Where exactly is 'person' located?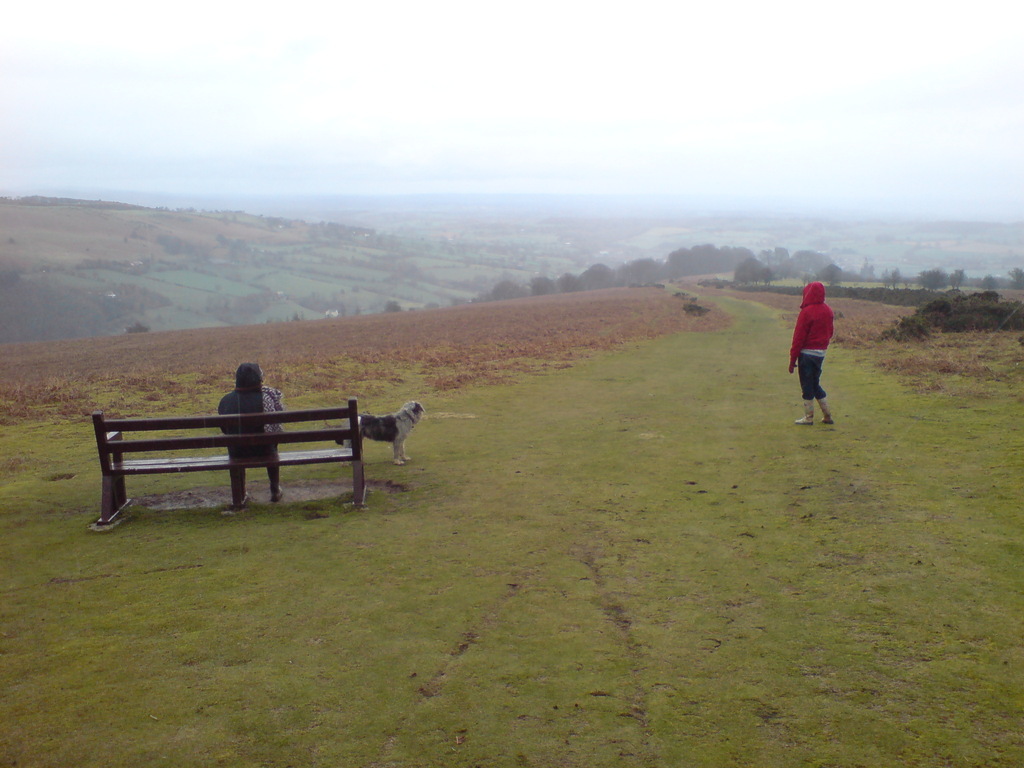
Its bounding box is {"left": 215, "top": 358, "right": 288, "bottom": 512}.
